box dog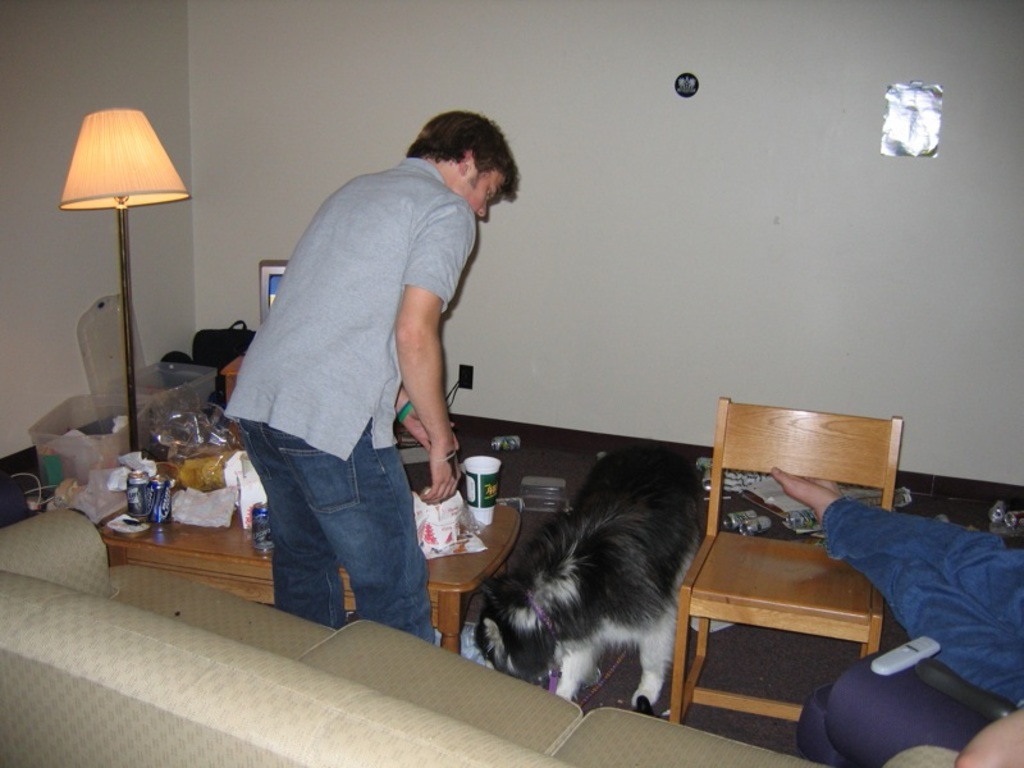
{"x1": 474, "y1": 445, "x2": 712, "y2": 716}
